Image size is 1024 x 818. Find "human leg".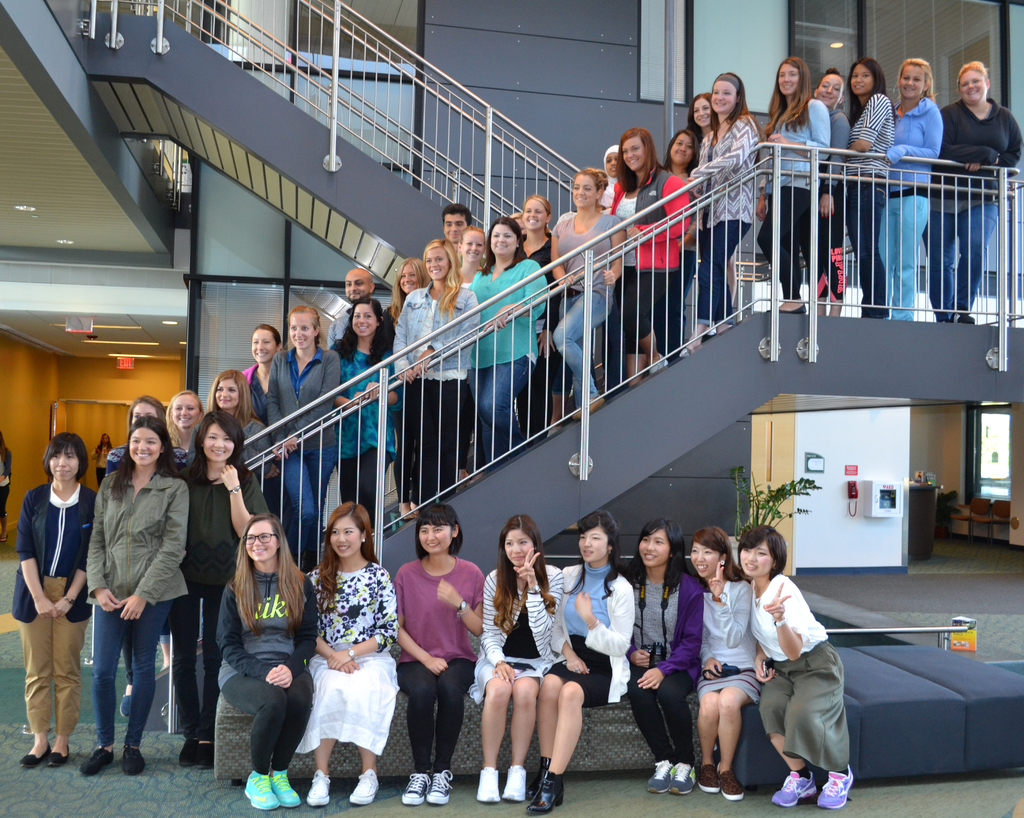
[x1=348, y1=745, x2=381, y2=807].
